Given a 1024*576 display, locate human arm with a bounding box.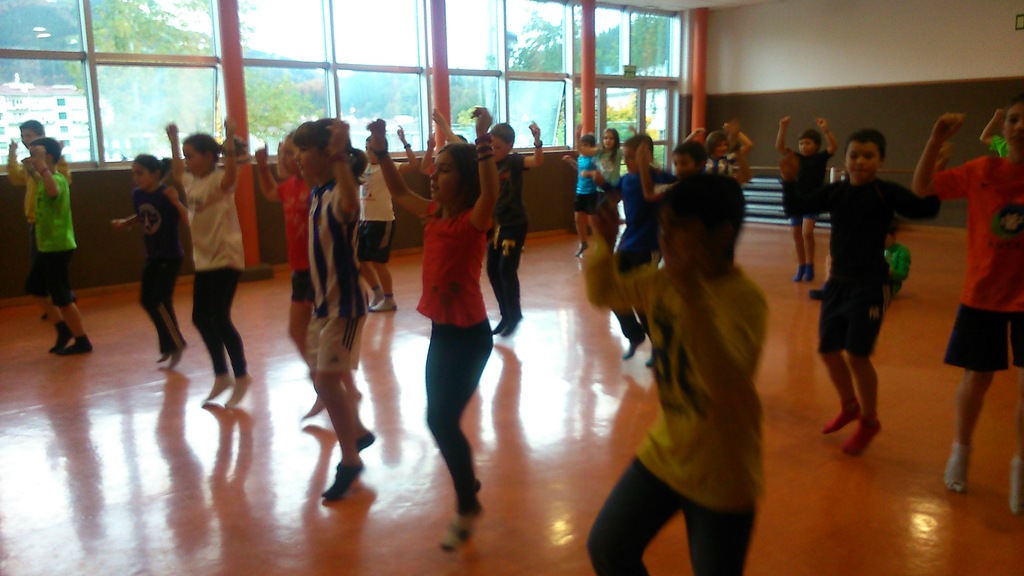
Located: [x1=815, y1=115, x2=840, y2=156].
